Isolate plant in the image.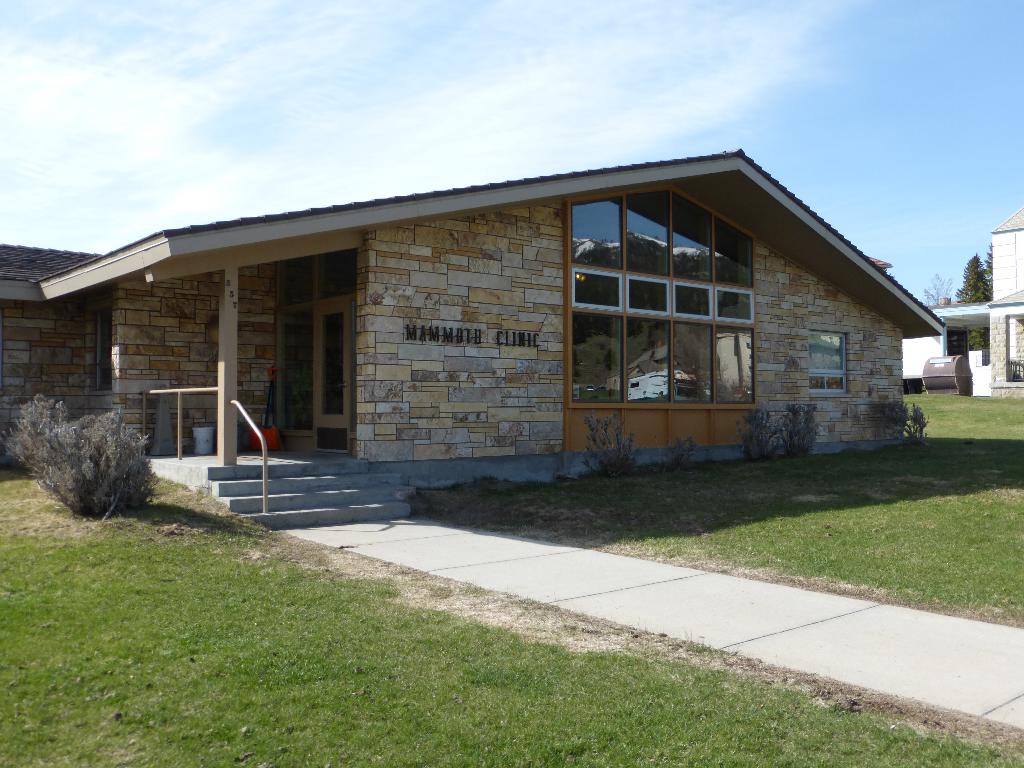
Isolated region: Rect(872, 399, 924, 431).
